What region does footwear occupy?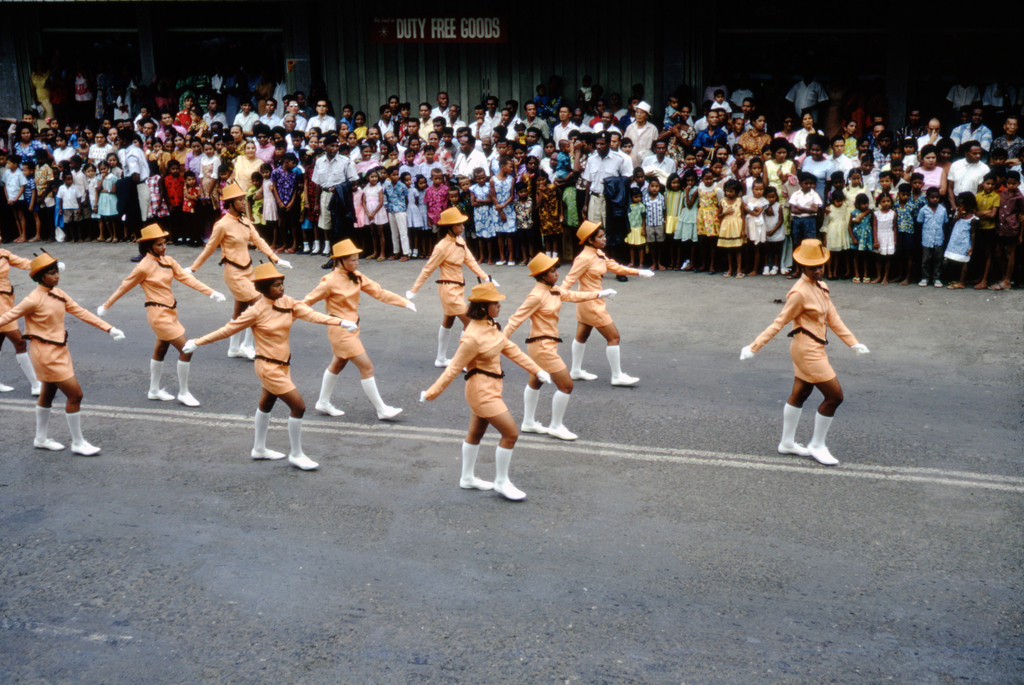
313:366:342:416.
